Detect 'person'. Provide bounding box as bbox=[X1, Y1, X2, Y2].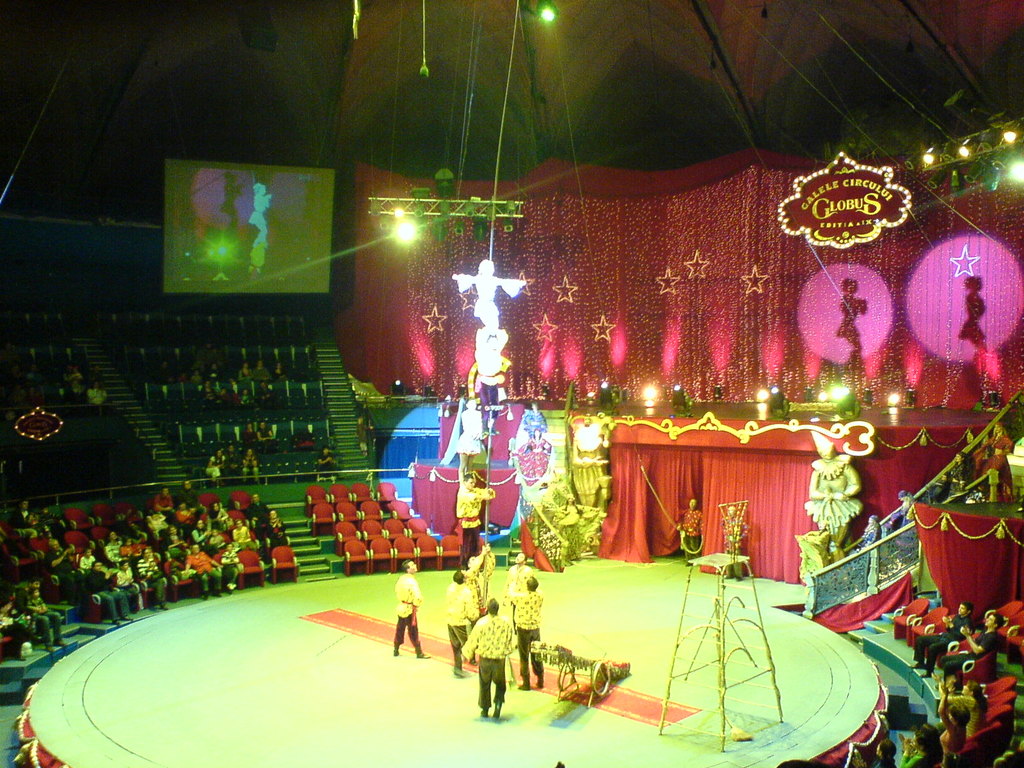
bbox=[227, 445, 241, 485].
